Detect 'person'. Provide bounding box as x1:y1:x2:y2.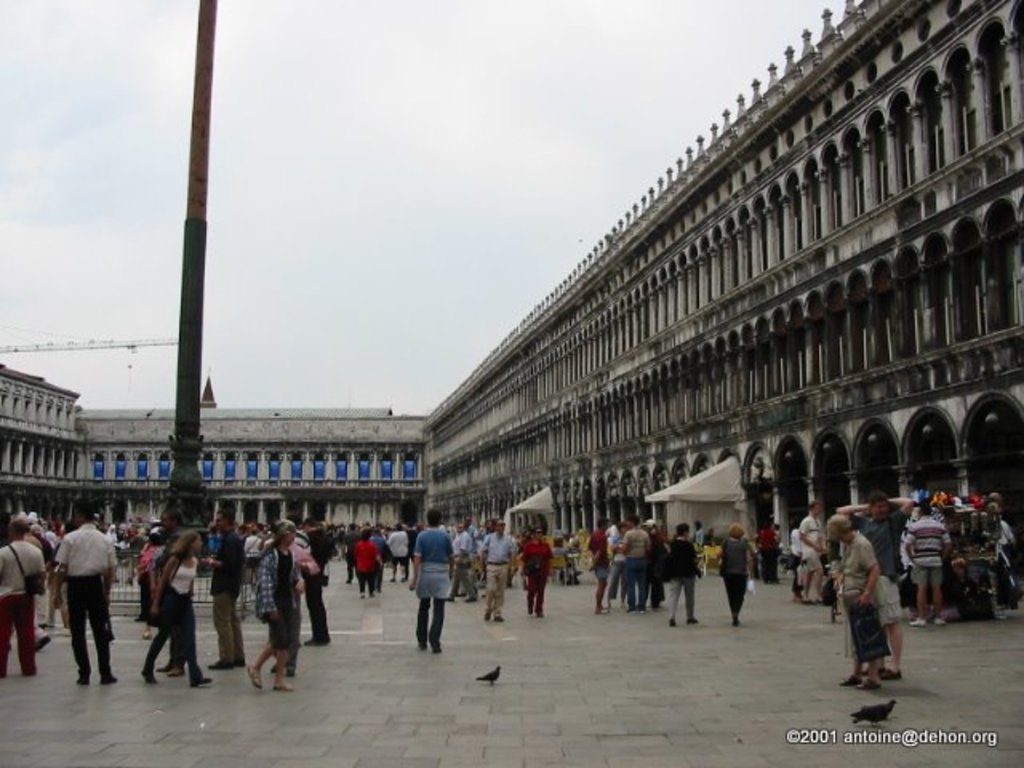
715:522:755:627.
